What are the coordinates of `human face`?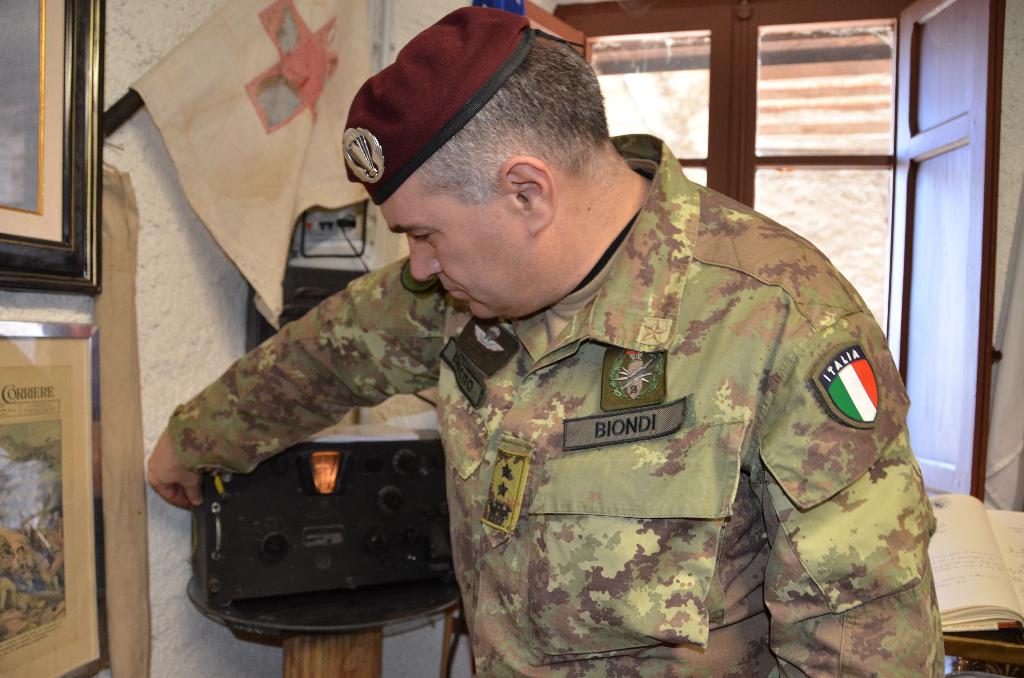
[left=380, top=171, right=570, bottom=316].
